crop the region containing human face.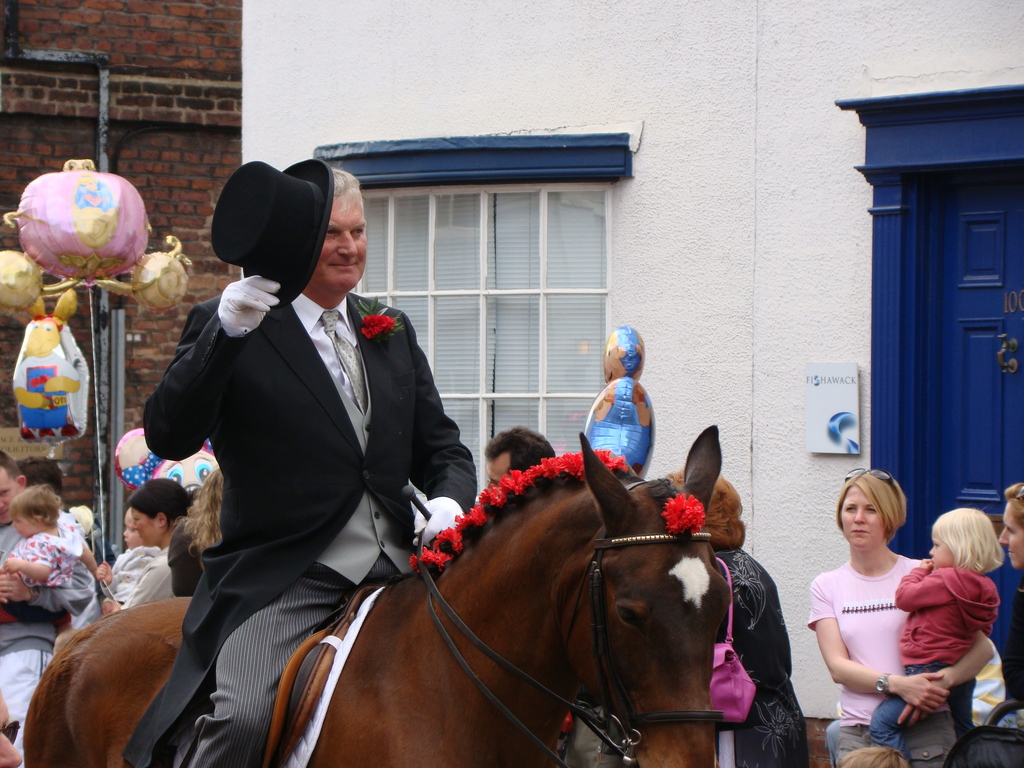
Crop region: region(133, 508, 159, 547).
